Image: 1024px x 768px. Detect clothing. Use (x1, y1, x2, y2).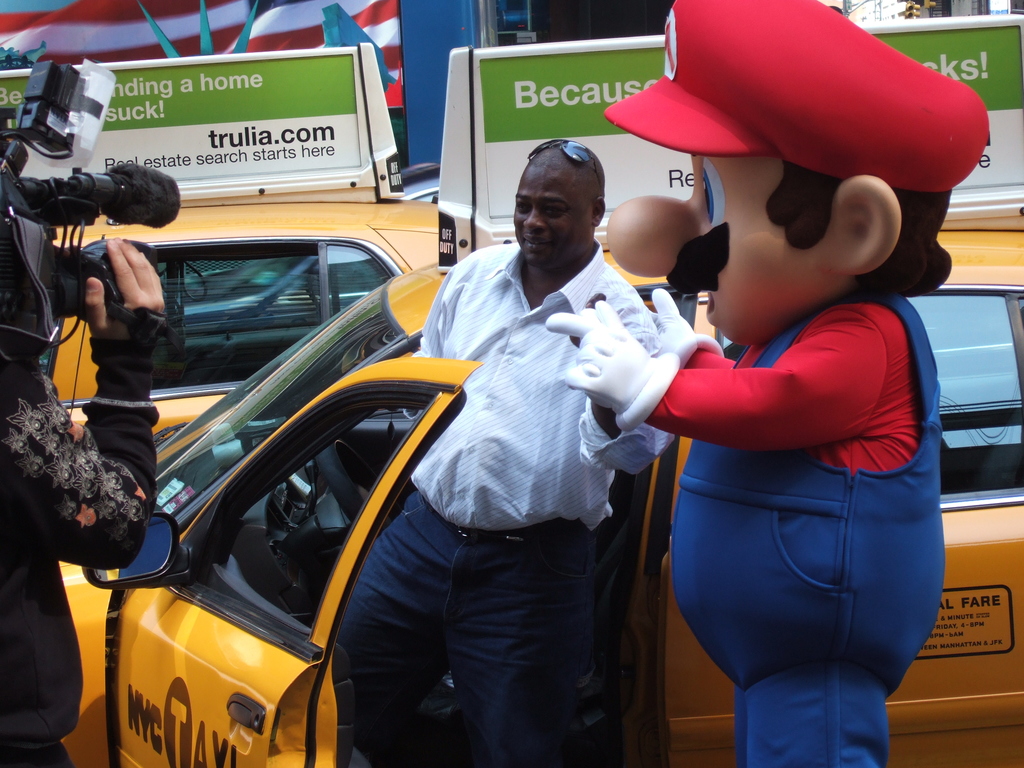
(0, 335, 158, 767).
